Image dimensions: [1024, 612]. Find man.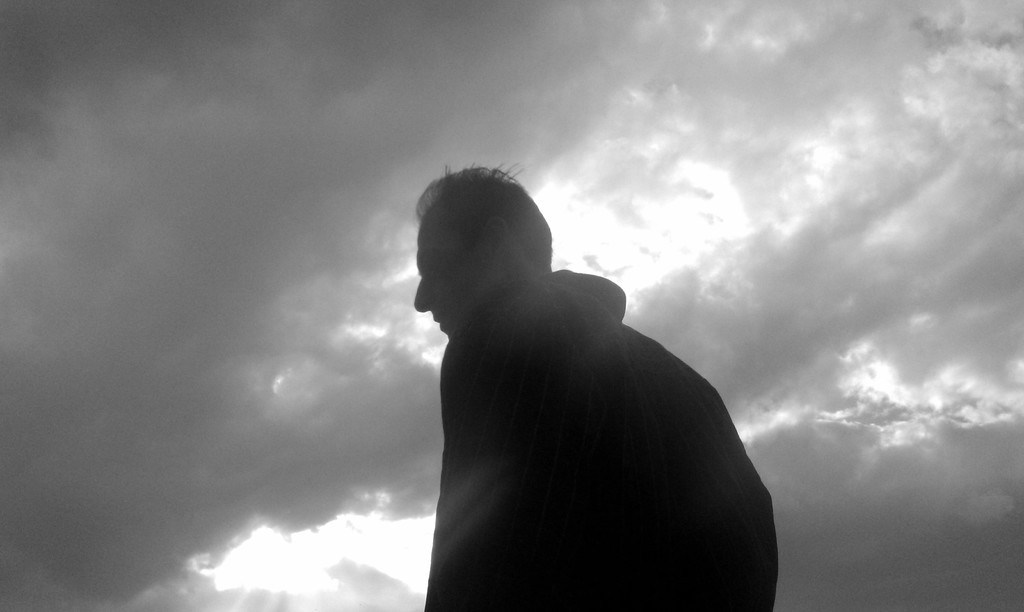
411,165,781,611.
